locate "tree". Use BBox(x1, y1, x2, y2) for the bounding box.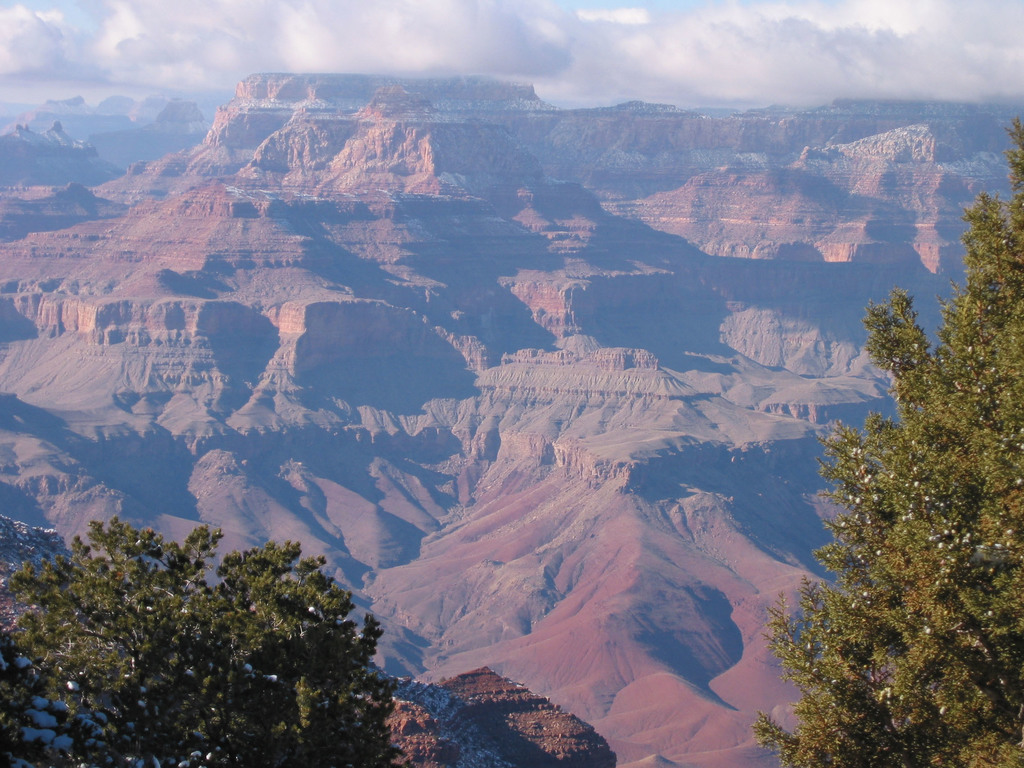
BBox(33, 493, 422, 744).
